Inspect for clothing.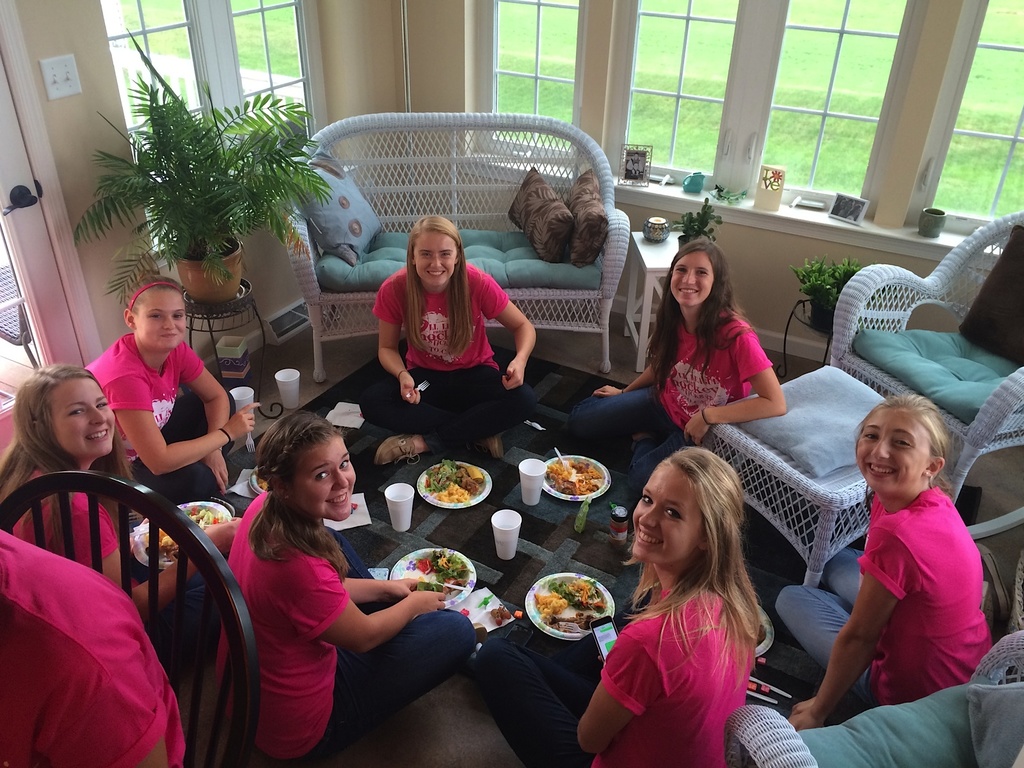
Inspection: left=594, top=557, right=783, bottom=746.
